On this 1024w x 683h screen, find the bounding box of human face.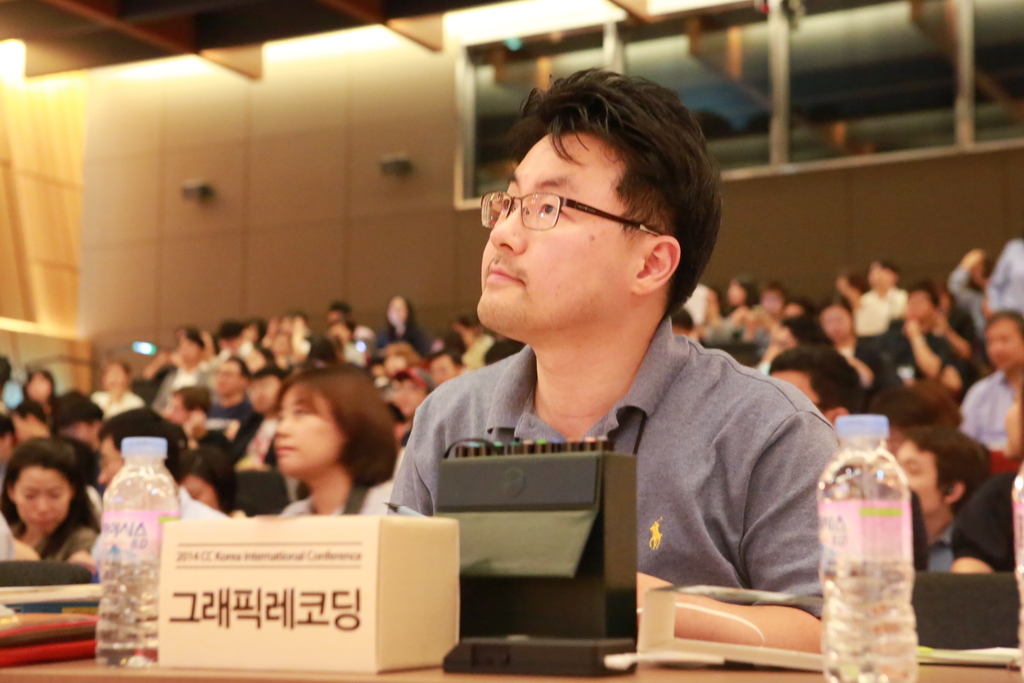
Bounding box: {"x1": 479, "y1": 134, "x2": 650, "y2": 320}.
